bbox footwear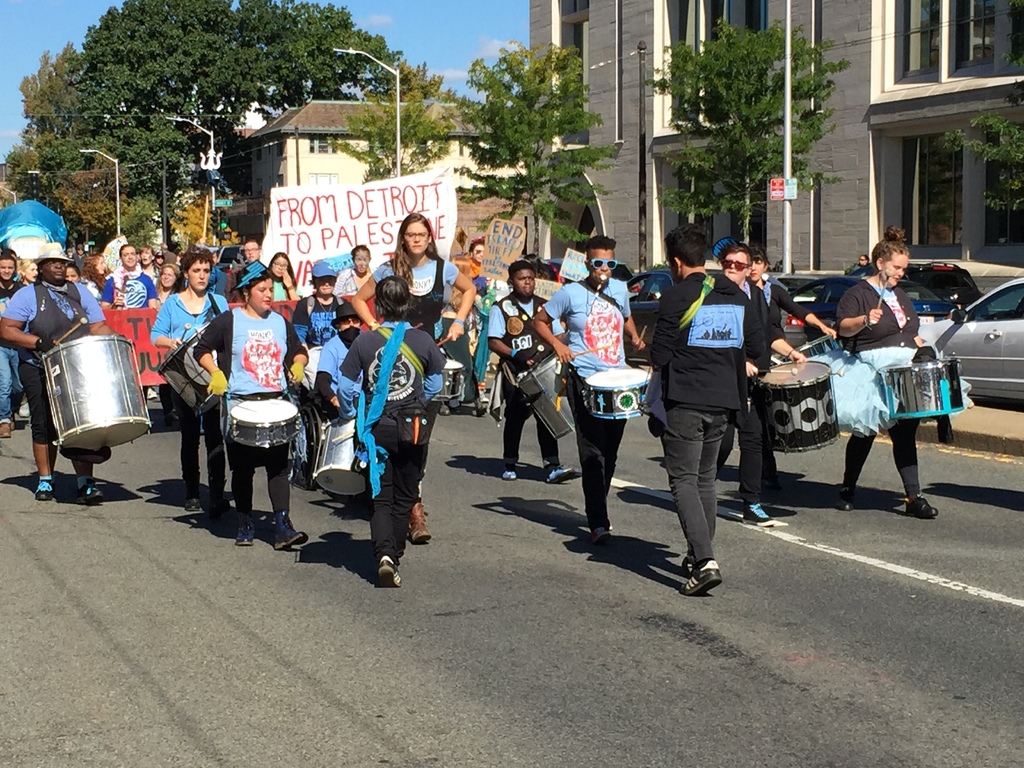
588:520:605:547
